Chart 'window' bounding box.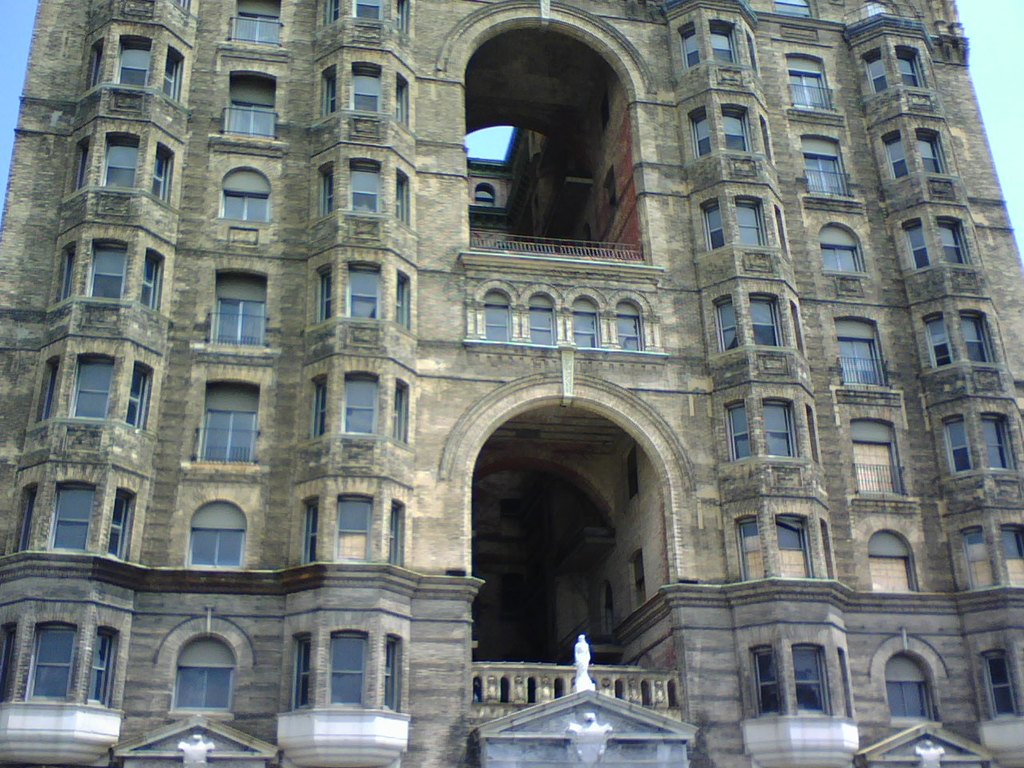
Charted: (225,0,278,46).
